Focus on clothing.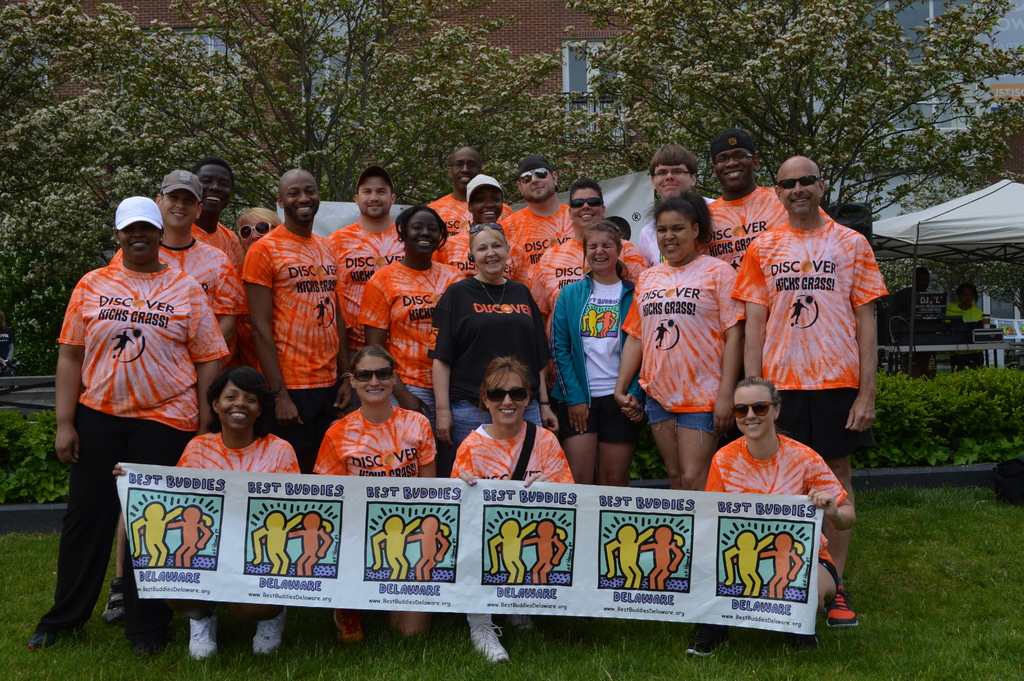
Focused at l=491, t=202, r=576, b=290.
